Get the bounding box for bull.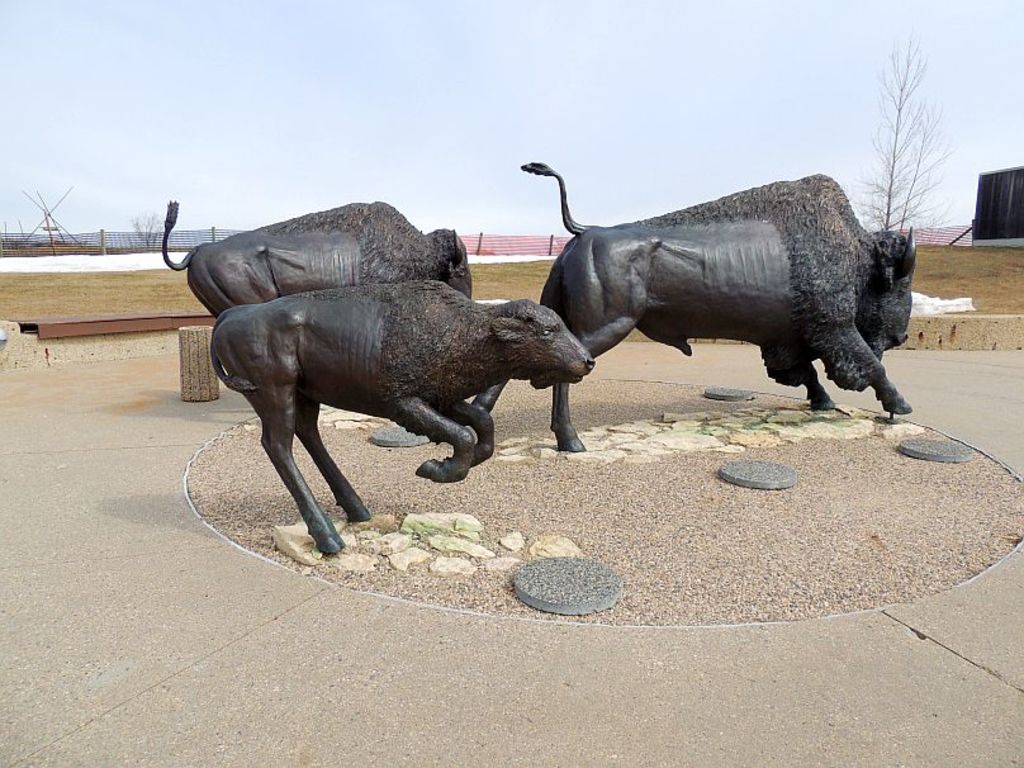
bbox(475, 158, 918, 452).
